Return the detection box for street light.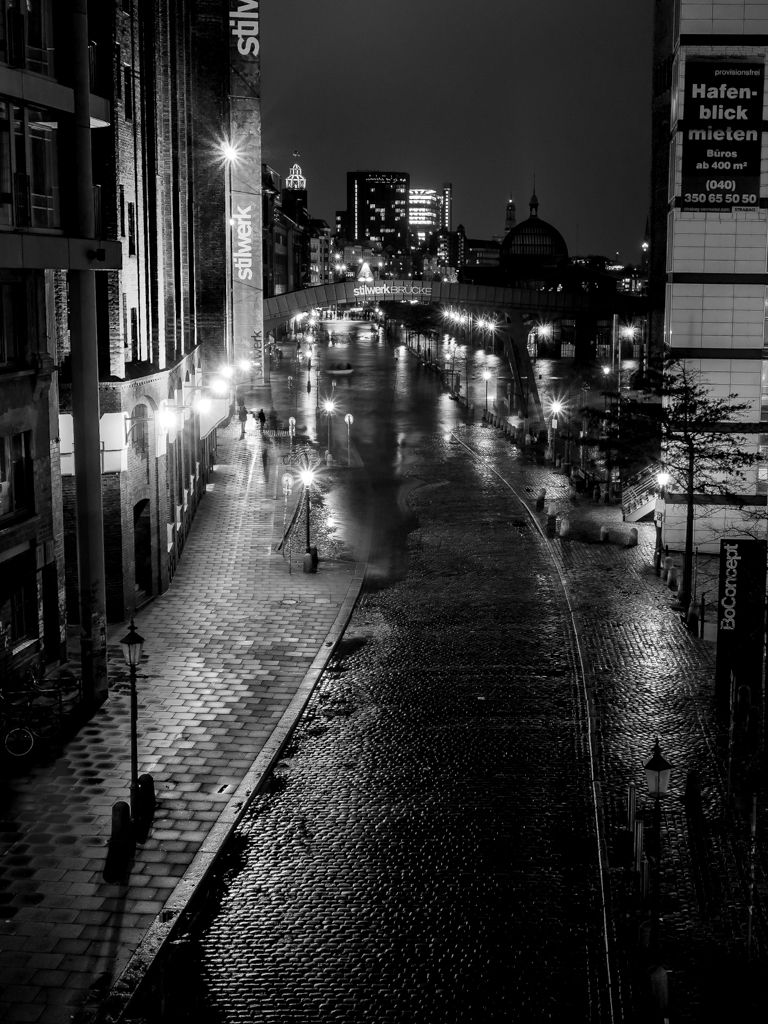
BBox(321, 396, 337, 460).
